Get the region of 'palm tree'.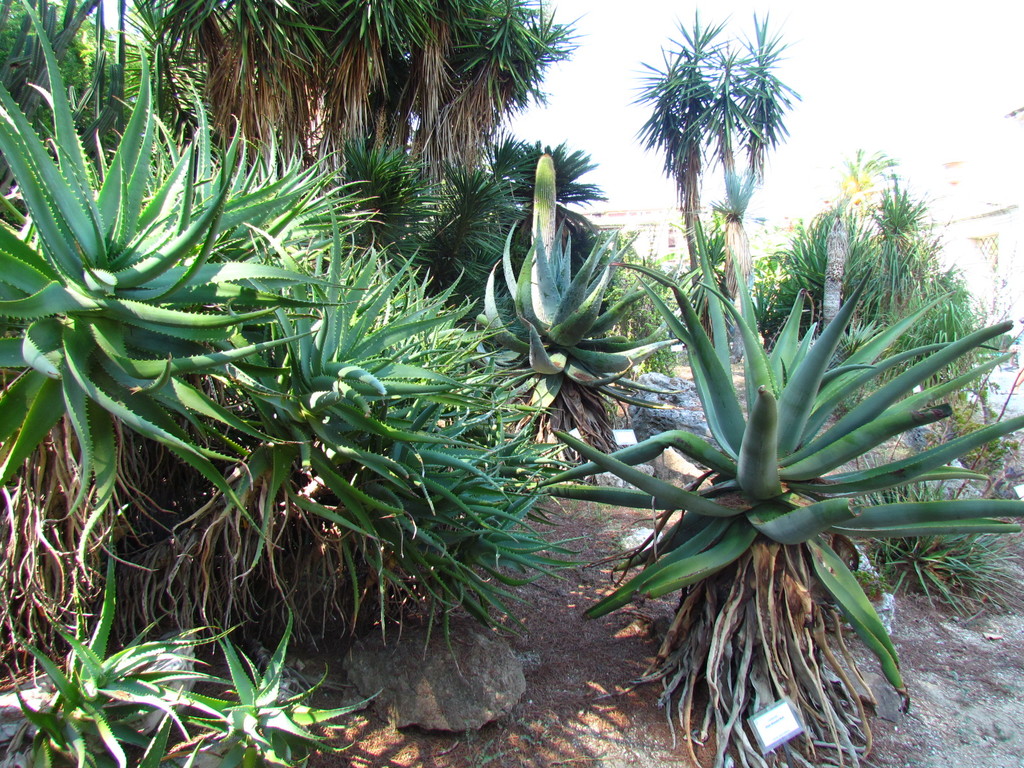
x1=640 y1=5 x2=796 y2=333.
